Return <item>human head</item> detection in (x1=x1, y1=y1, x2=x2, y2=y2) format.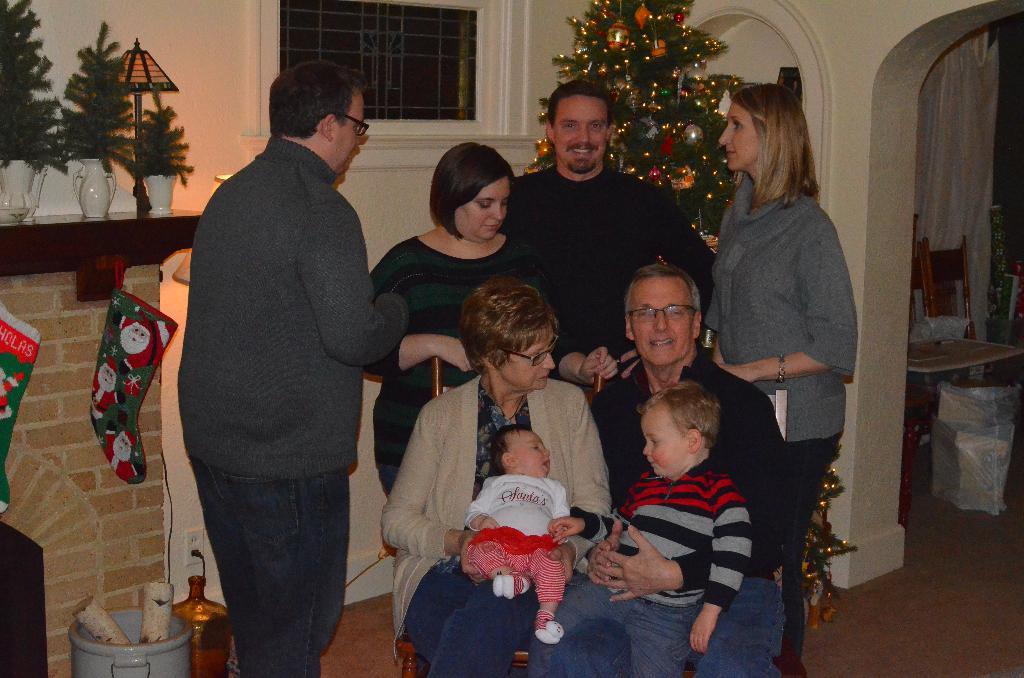
(x1=627, y1=266, x2=705, y2=368).
